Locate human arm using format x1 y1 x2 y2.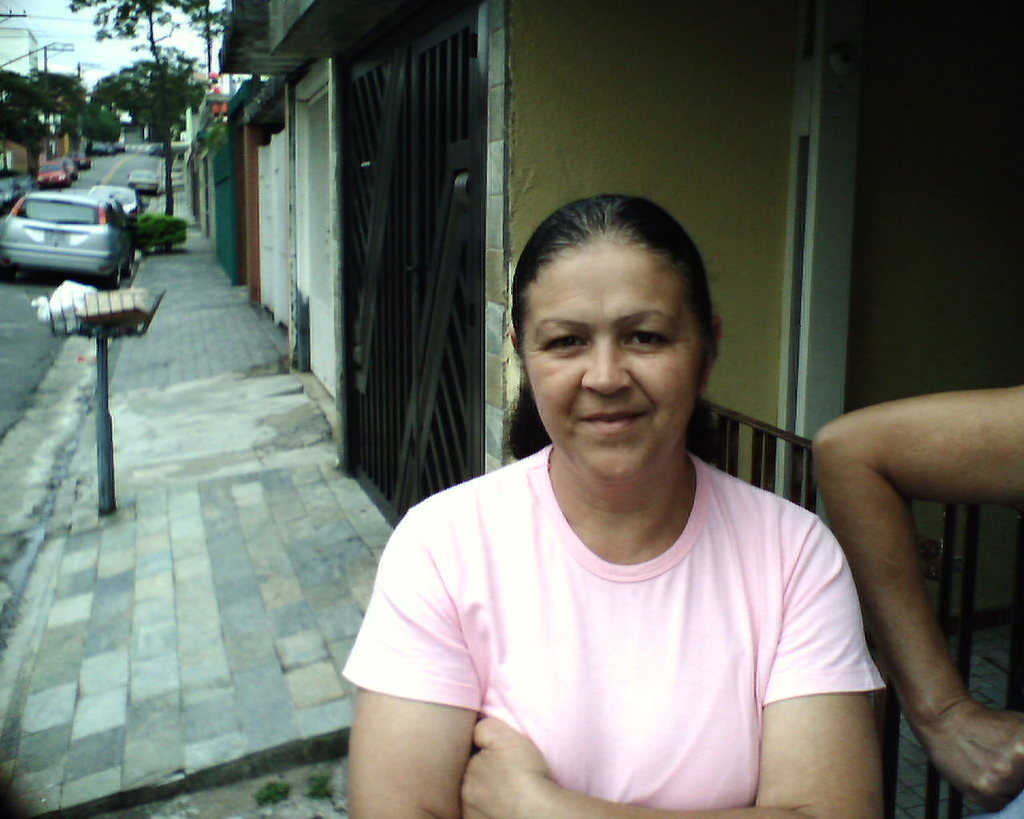
814 363 978 775.
